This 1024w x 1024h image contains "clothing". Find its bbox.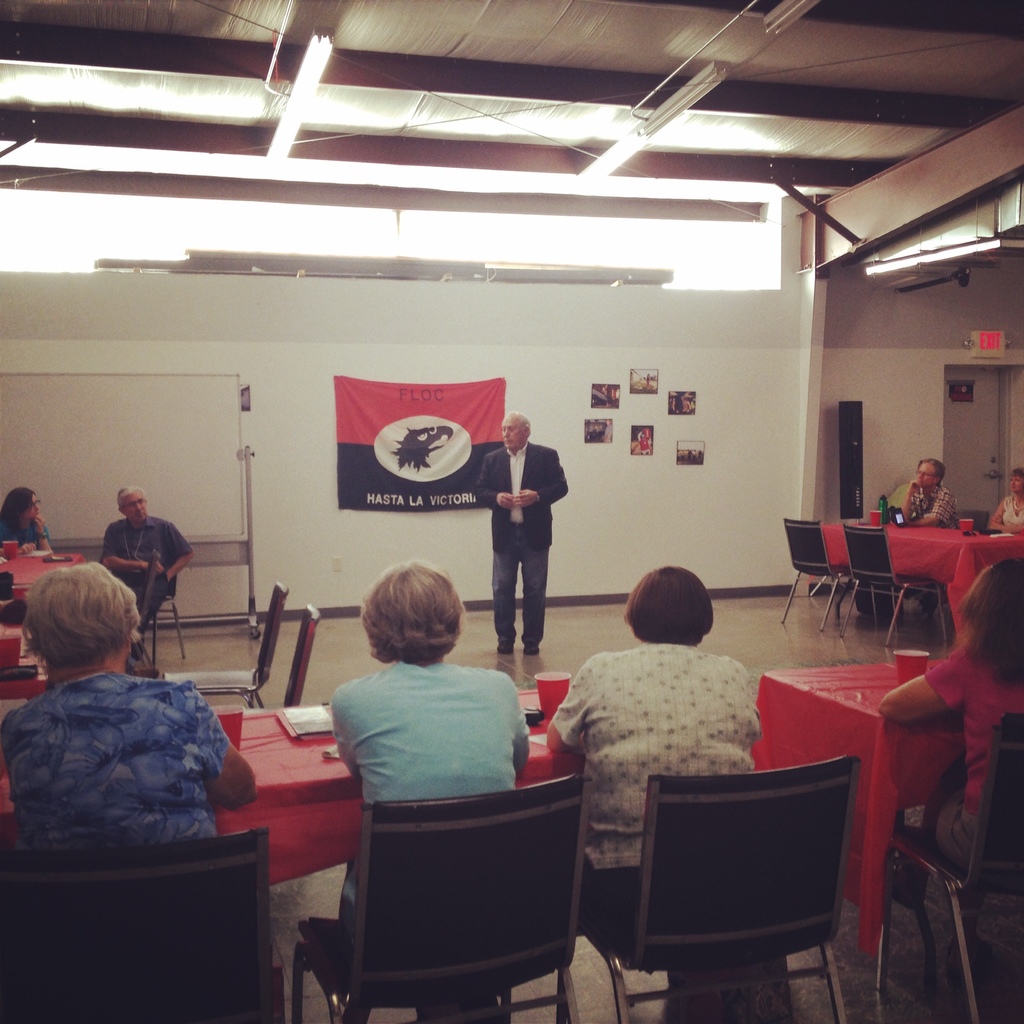
crop(903, 488, 952, 540).
